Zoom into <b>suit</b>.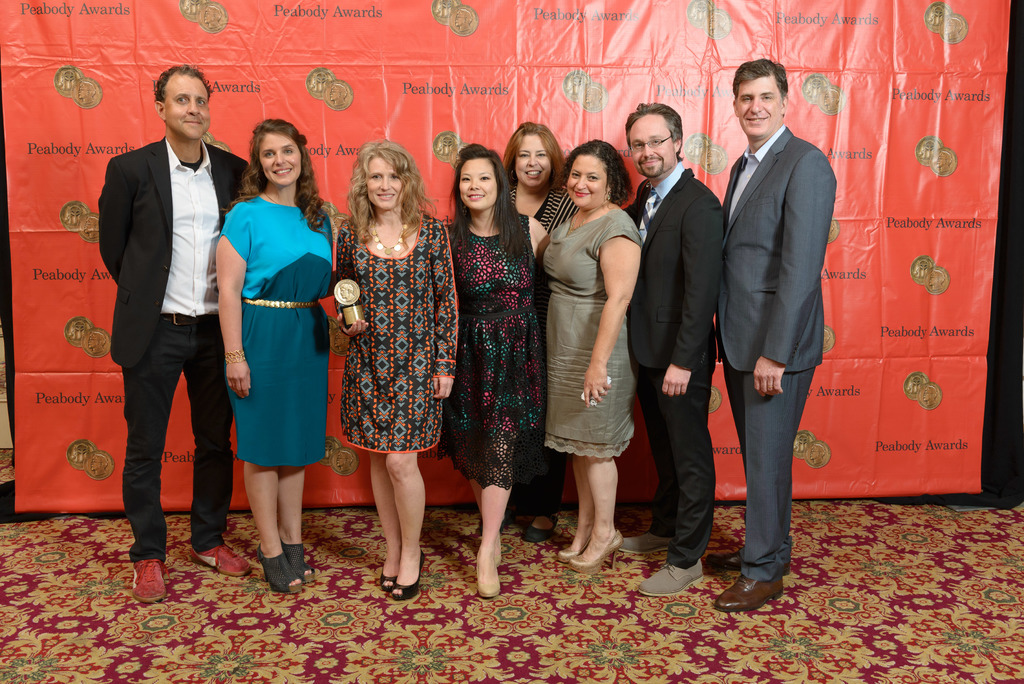
Zoom target: box(667, 108, 817, 578).
